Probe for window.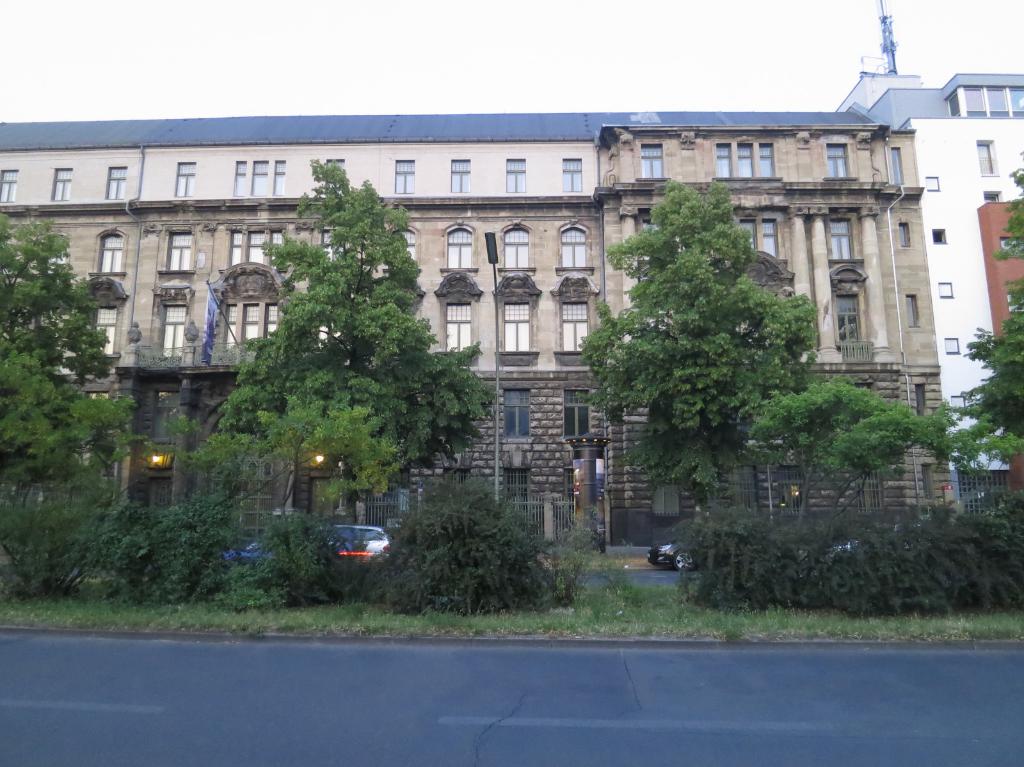
Probe result: 111,168,127,203.
